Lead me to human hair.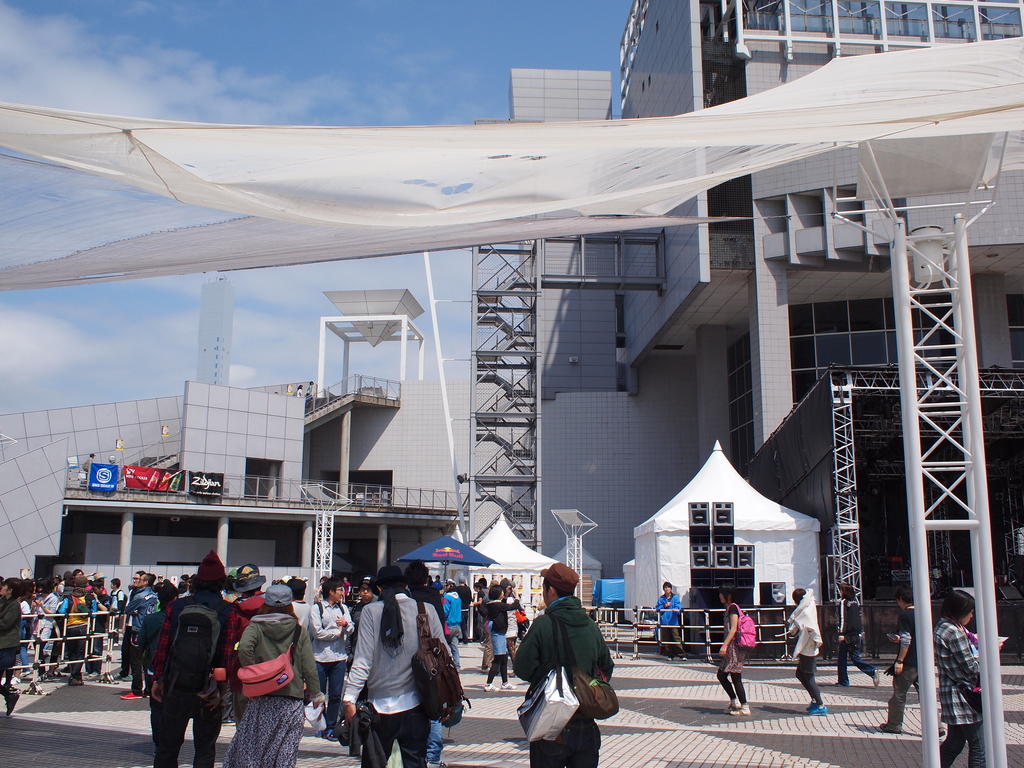
Lead to detection(544, 576, 573, 600).
